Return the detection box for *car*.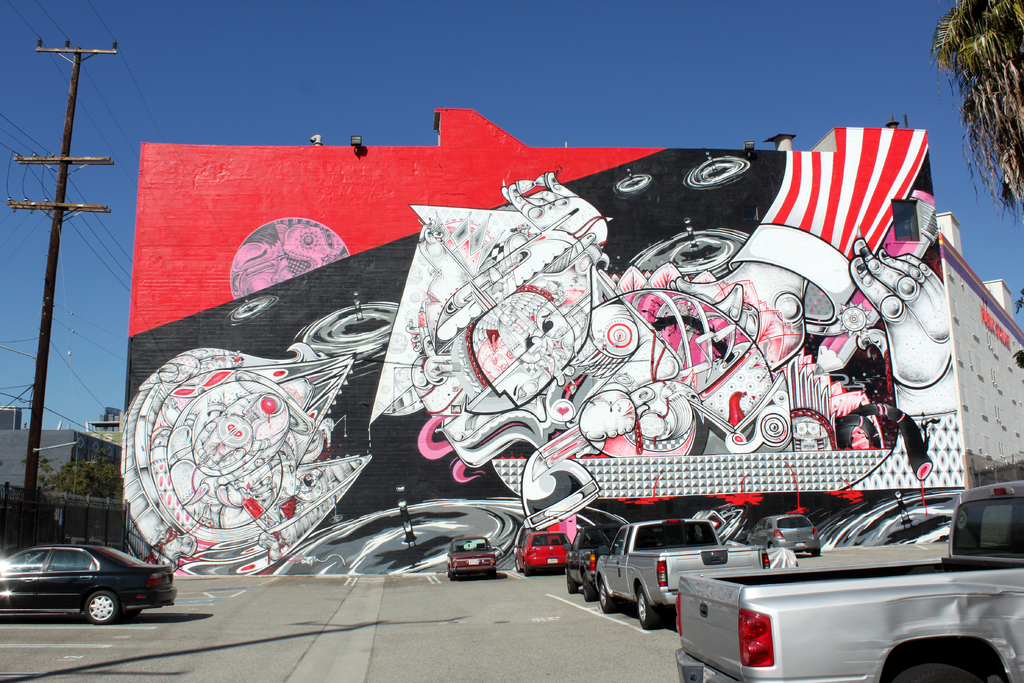
{"x1": 9, "y1": 539, "x2": 170, "y2": 630}.
